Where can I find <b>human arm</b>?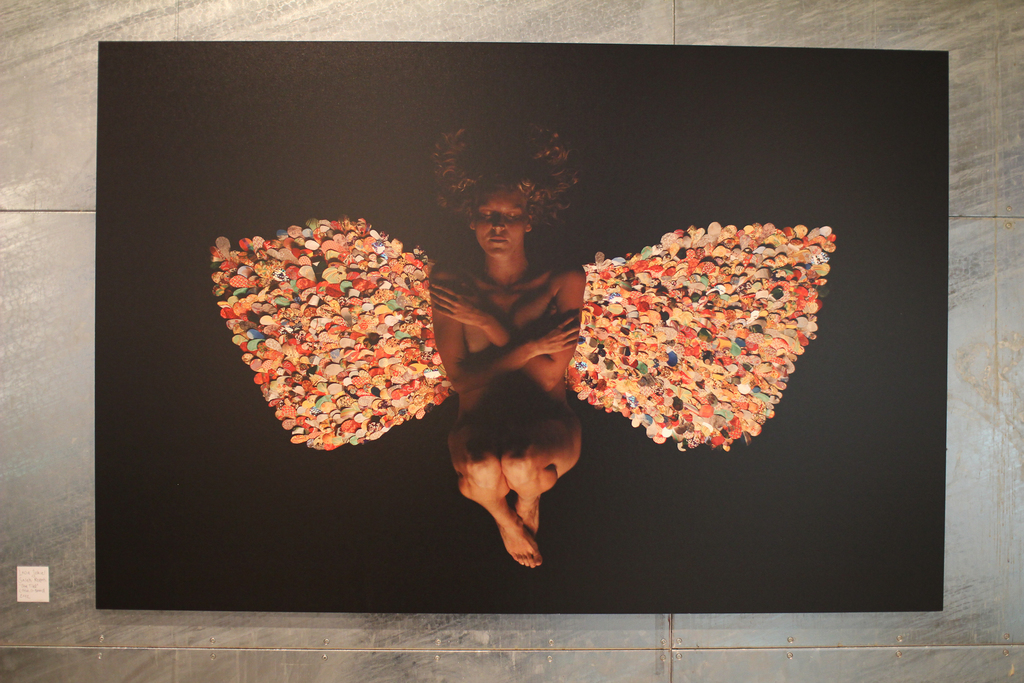
You can find it at <region>429, 261, 586, 393</region>.
